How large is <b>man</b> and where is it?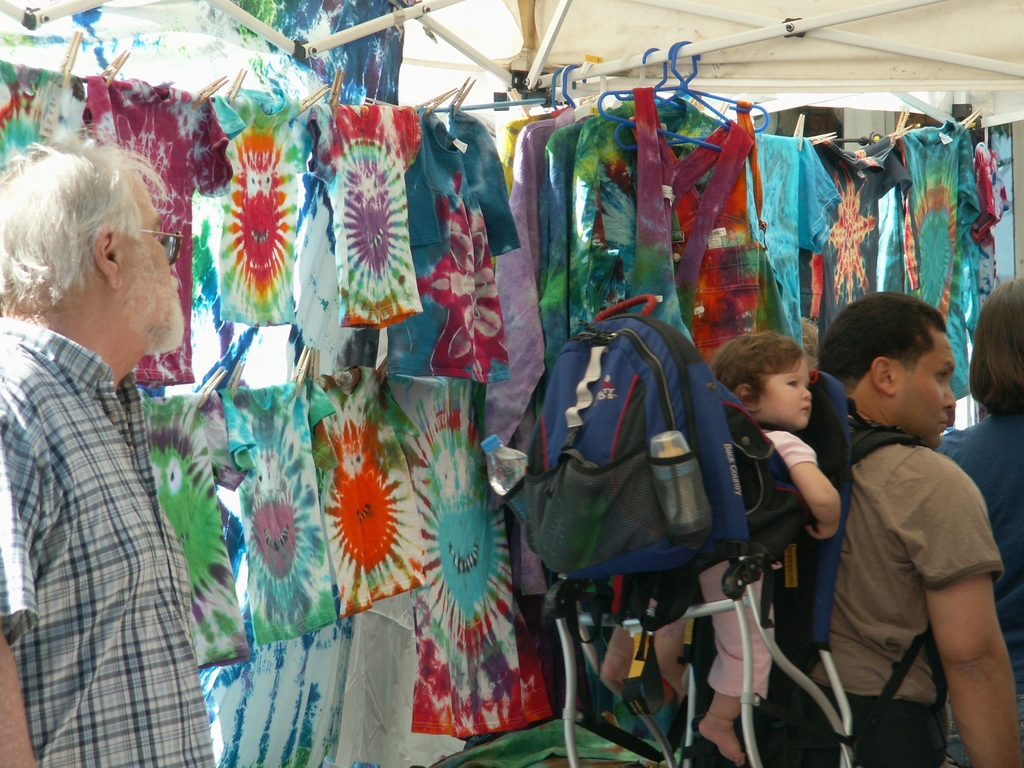
Bounding box: detection(0, 126, 193, 767).
